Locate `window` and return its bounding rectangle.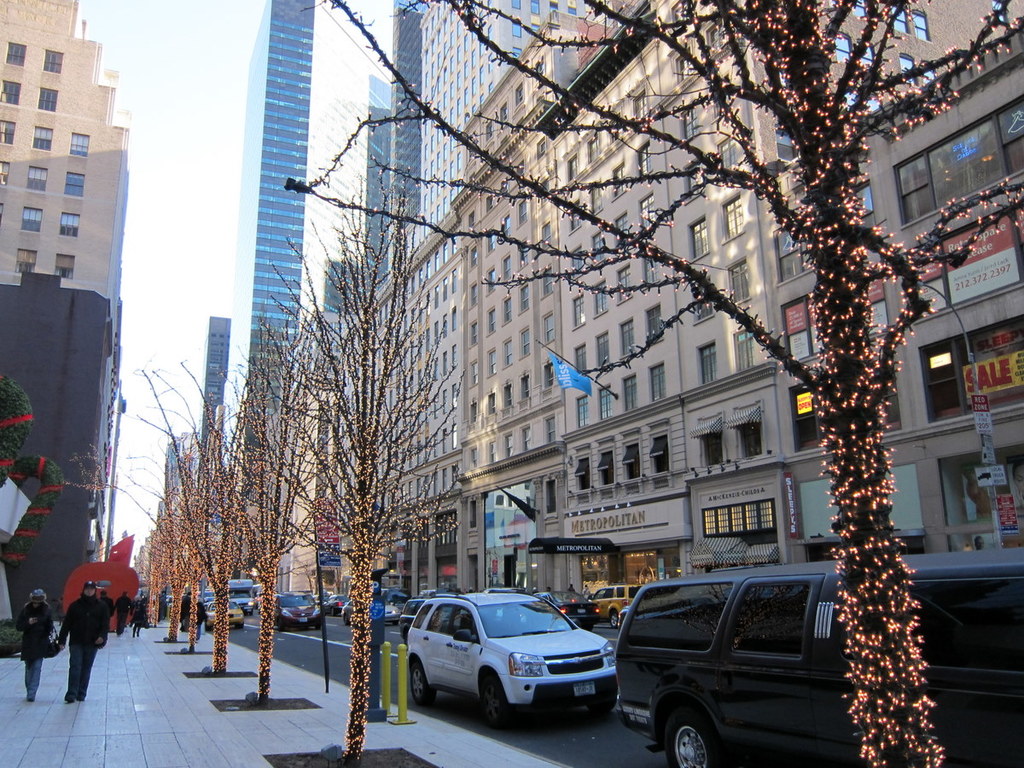
pyautogui.locateOnScreen(569, 201, 582, 235).
